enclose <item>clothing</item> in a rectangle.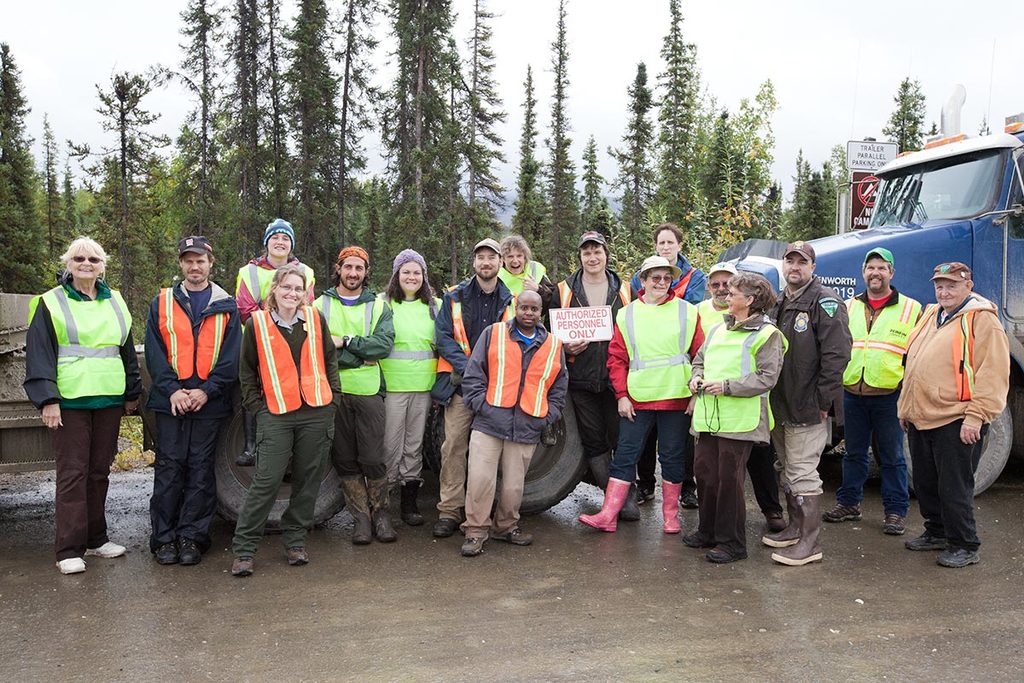
{"left": 20, "top": 272, "right": 141, "bottom": 562}.
